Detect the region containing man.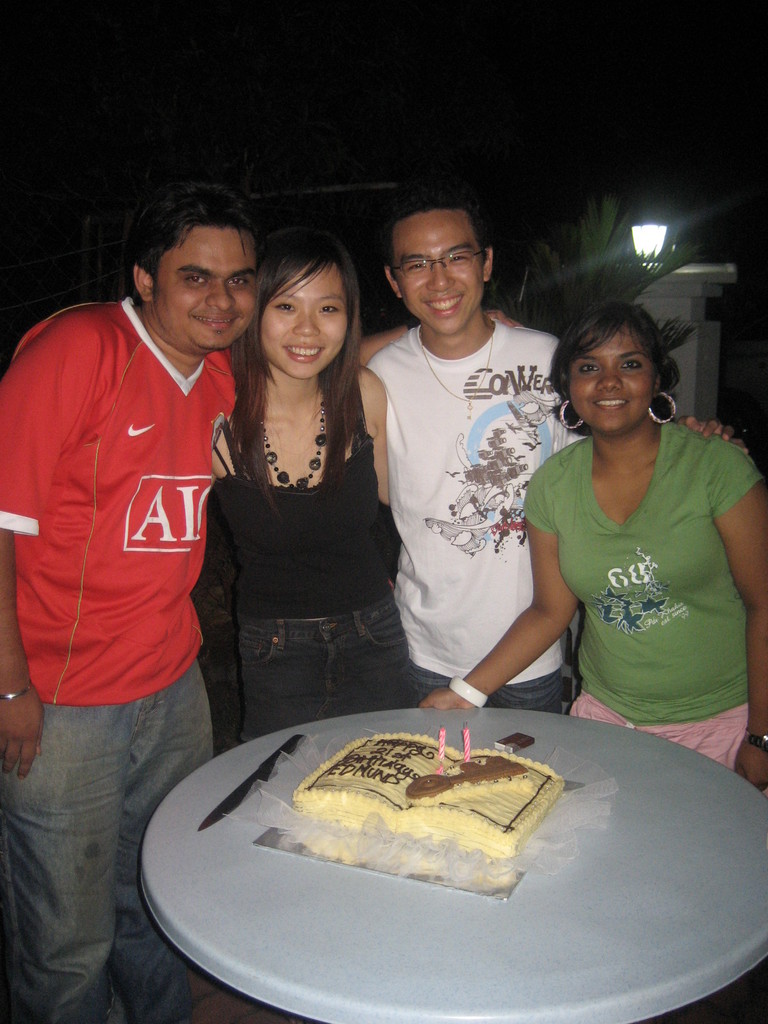
bbox(0, 180, 531, 1023).
